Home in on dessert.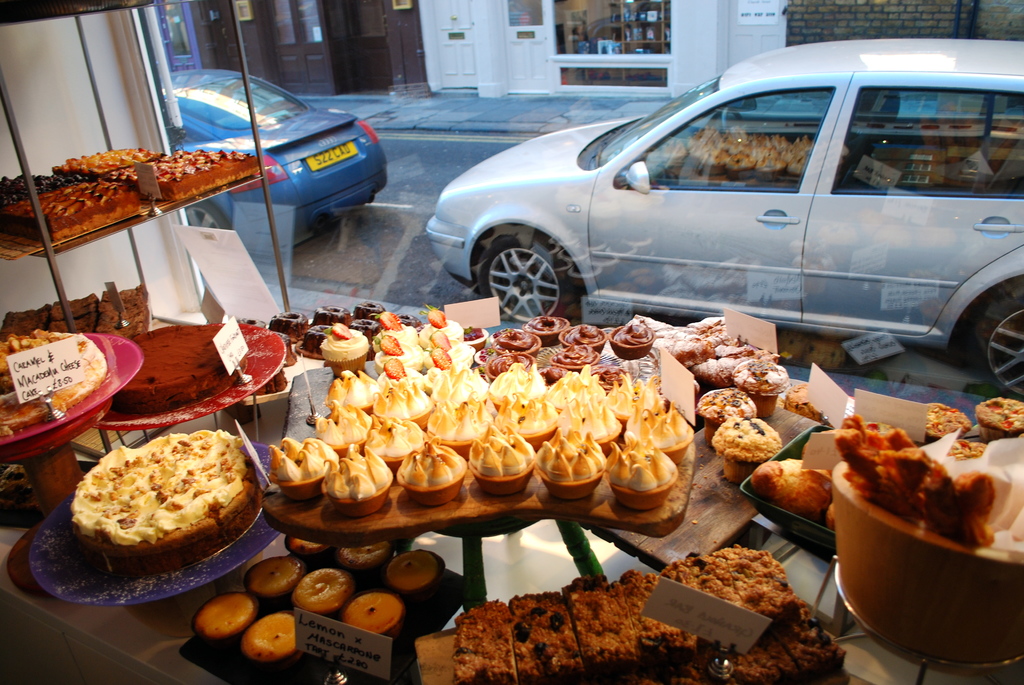
Homed in at 825,410,924,524.
